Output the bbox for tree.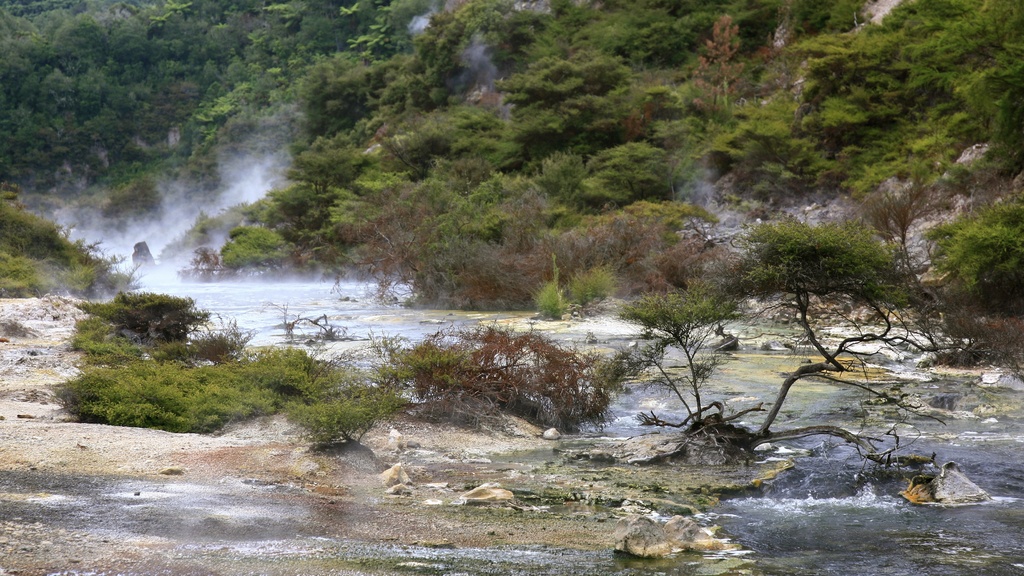
[x1=386, y1=0, x2=496, y2=115].
